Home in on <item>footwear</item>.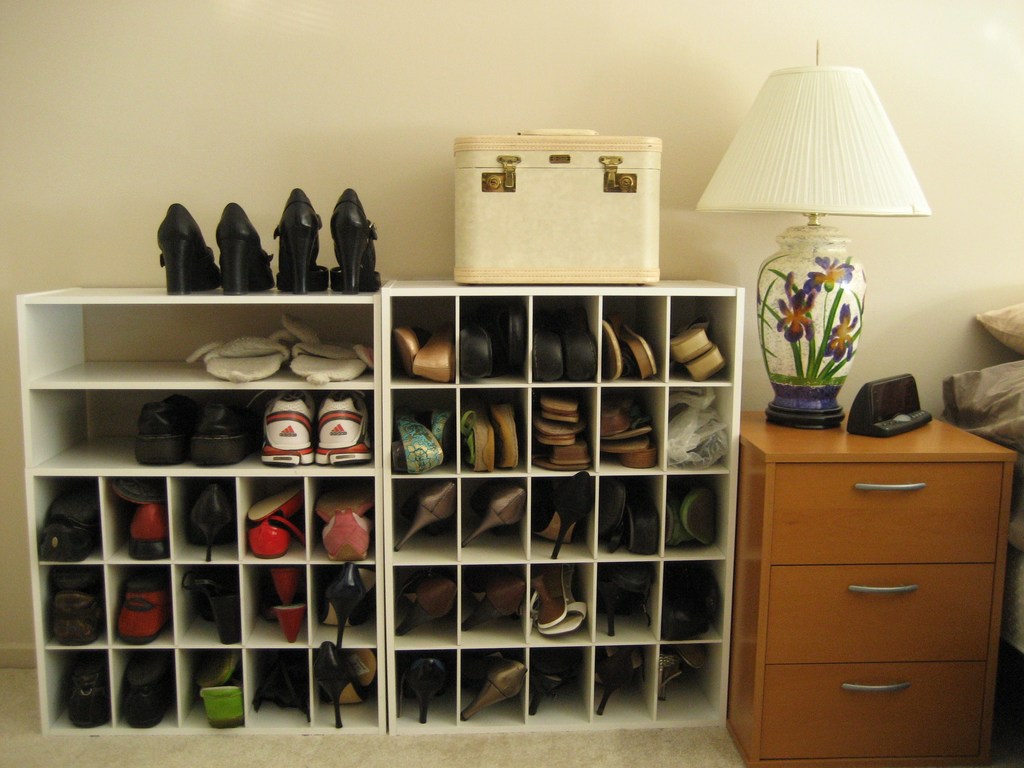
Homed in at x1=35, y1=512, x2=98, y2=561.
